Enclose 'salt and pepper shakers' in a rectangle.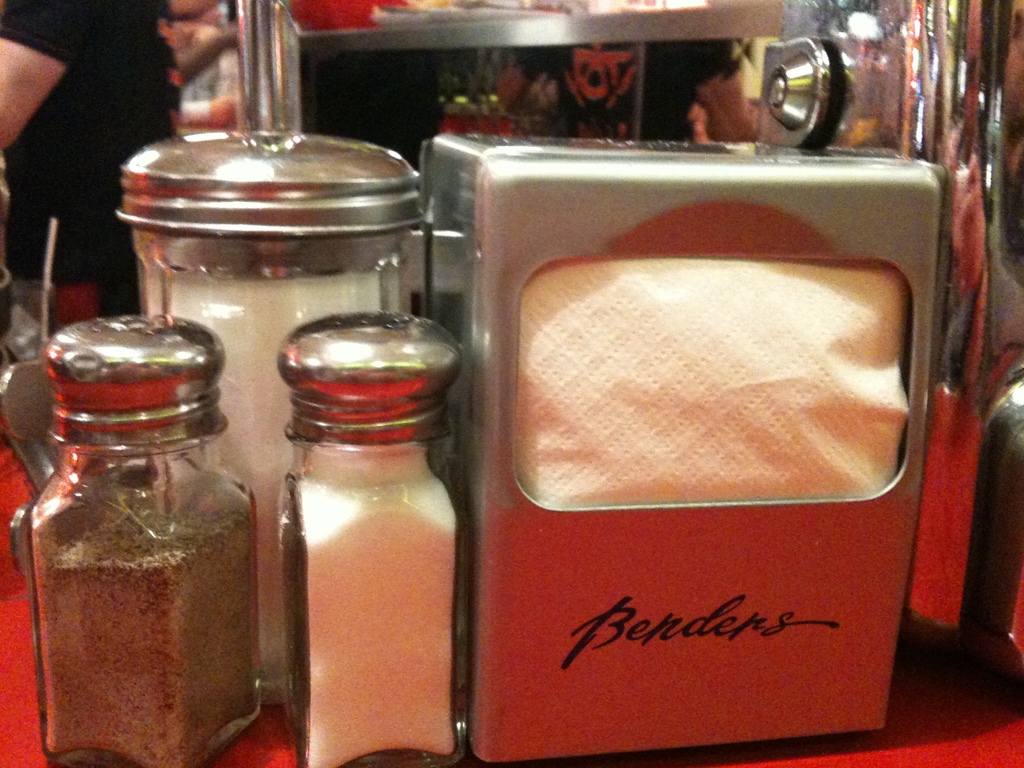
[274, 310, 461, 767].
